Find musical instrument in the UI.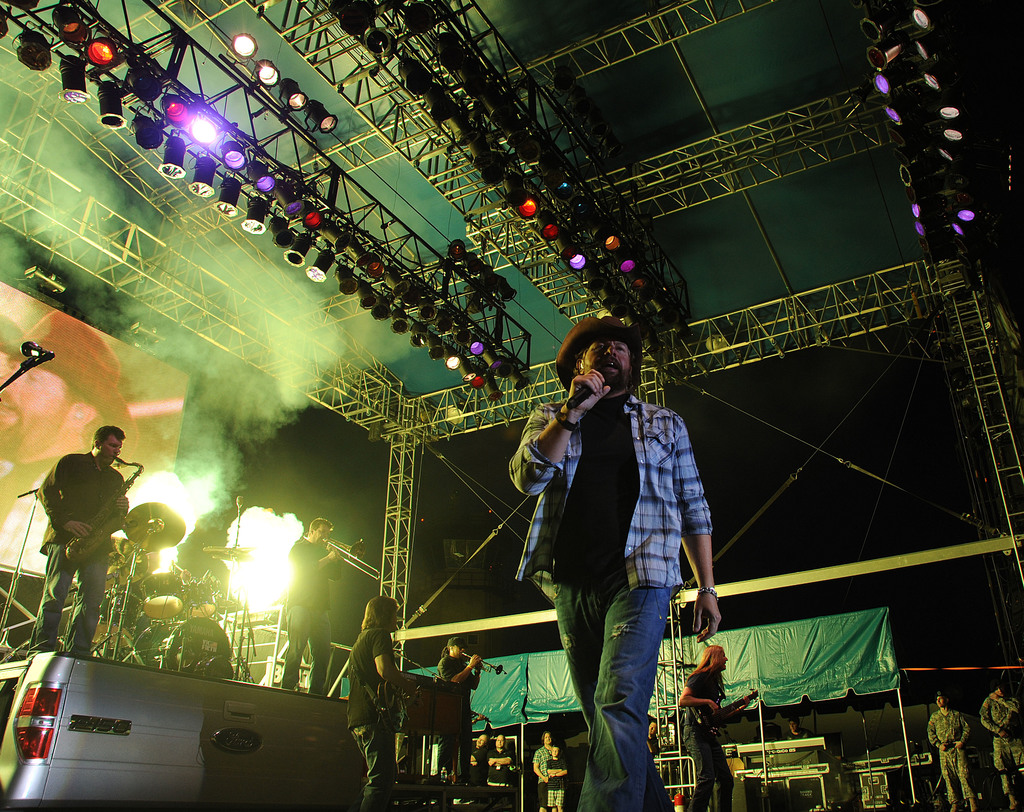
UI element at select_region(133, 617, 244, 677).
